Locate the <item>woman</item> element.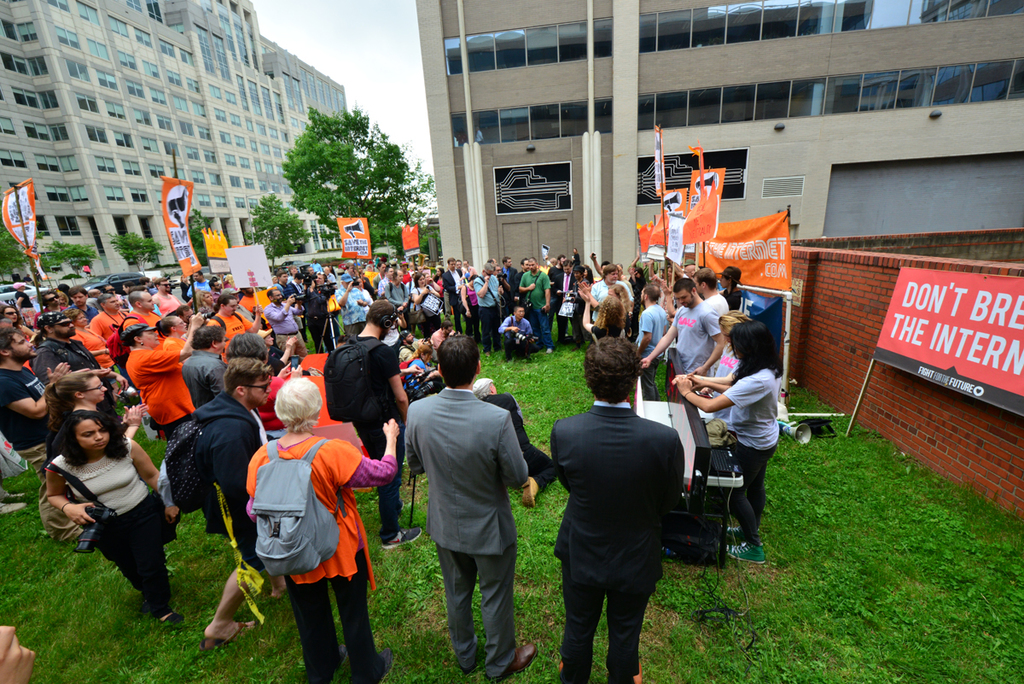
Element bbox: Rect(573, 289, 628, 342).
